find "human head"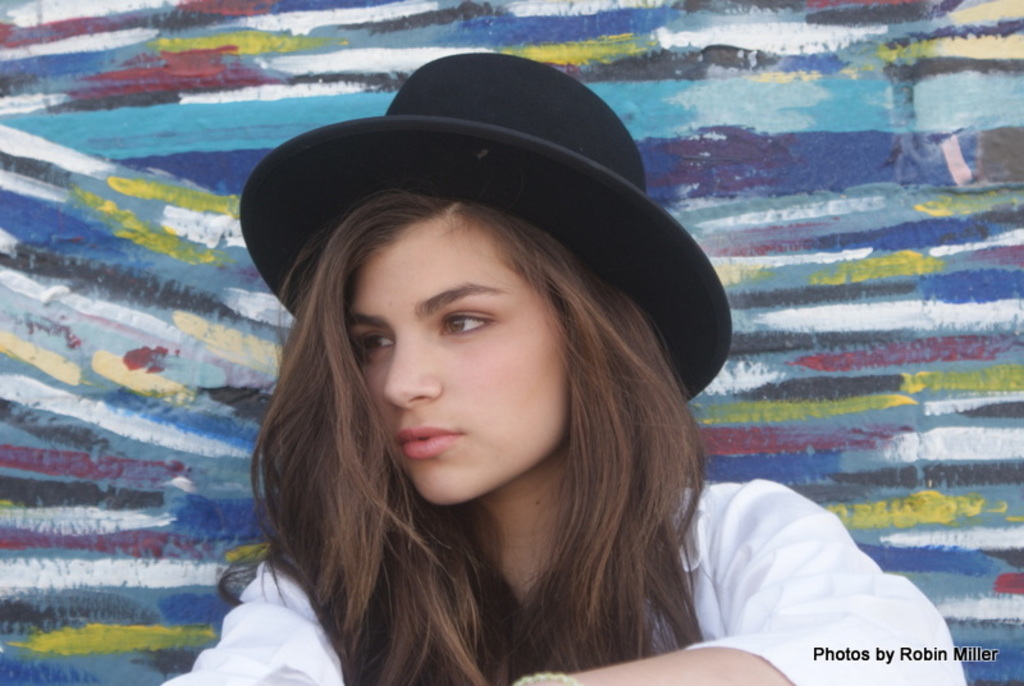
302/154/635/514
